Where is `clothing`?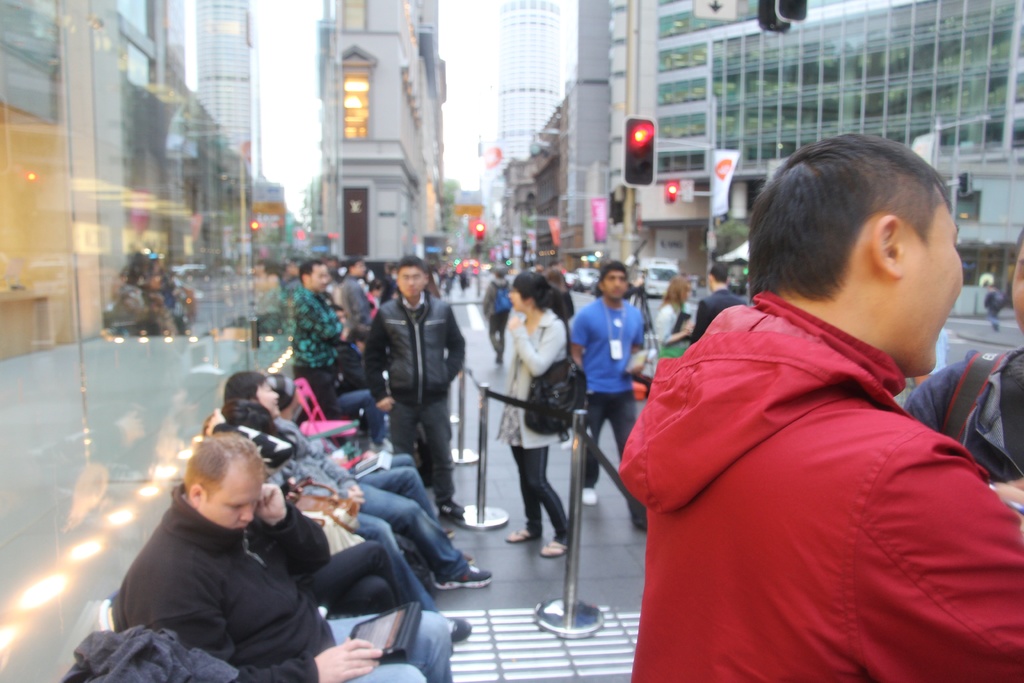
region(278, 416, 481, 591).
